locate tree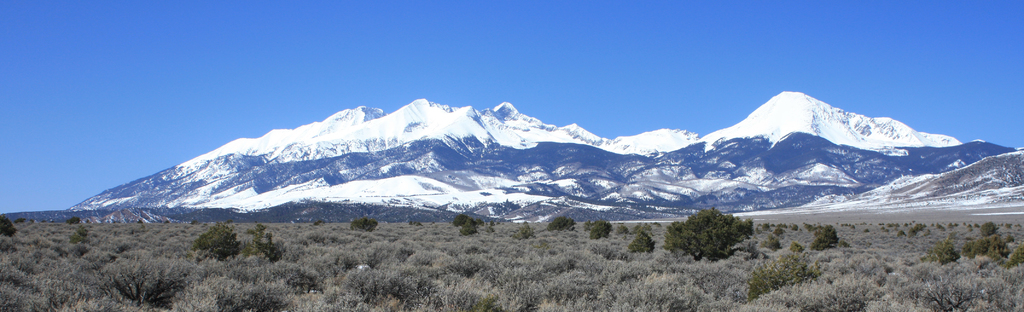
(612, 224, 627, 235)
